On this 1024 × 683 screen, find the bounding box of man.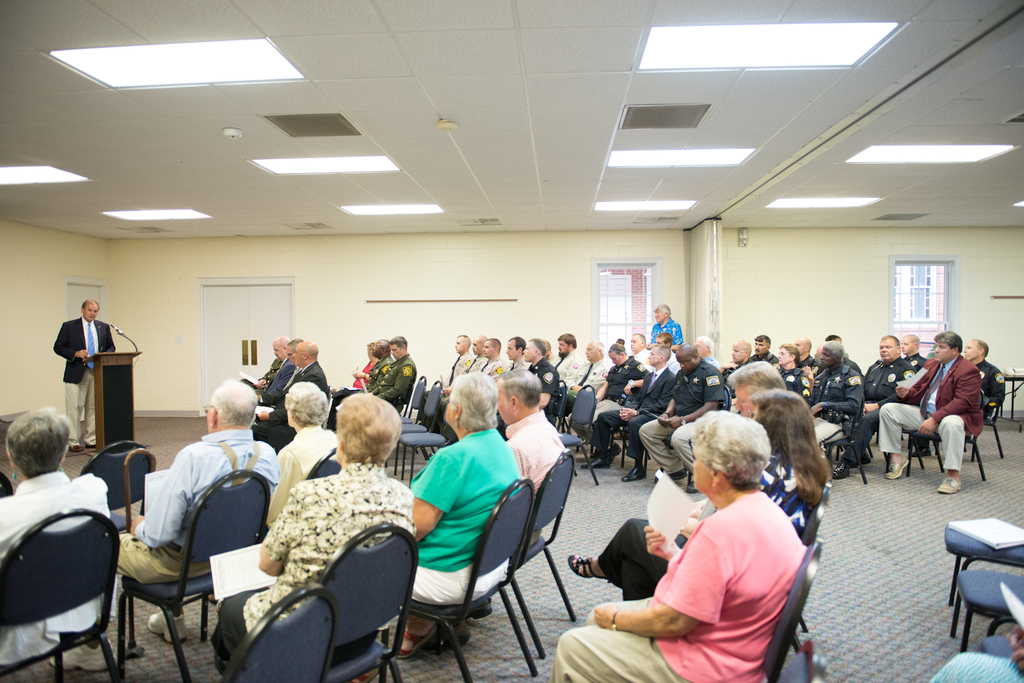
Bounding box: (248,339,332,450).
